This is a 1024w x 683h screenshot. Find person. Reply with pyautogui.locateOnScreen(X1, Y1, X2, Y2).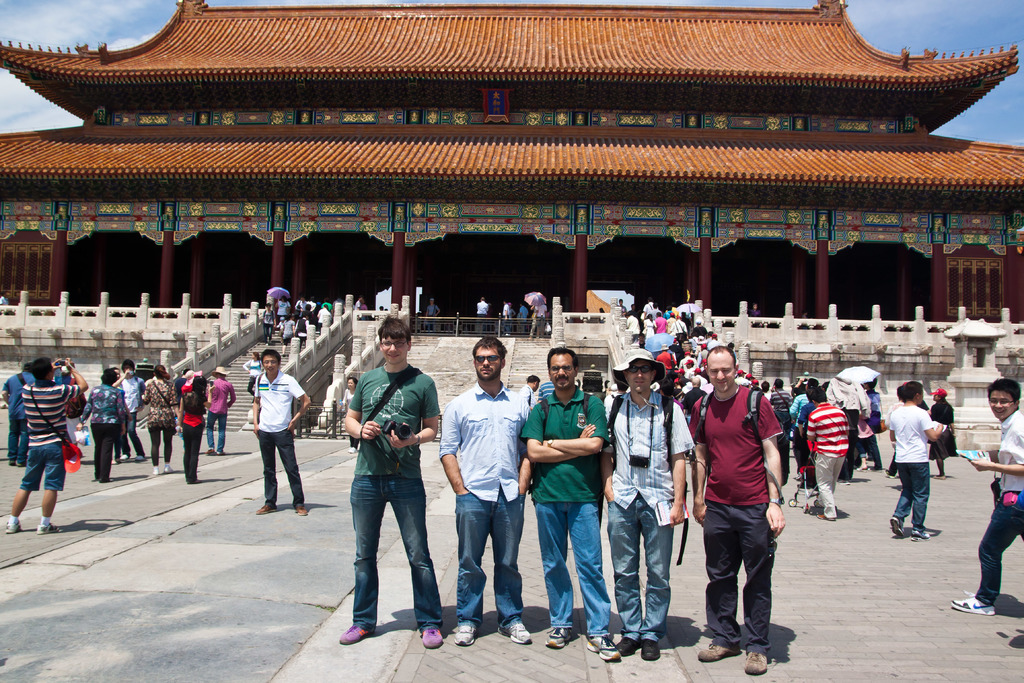
pyautogui.locateOnScreen(517, 343, 617, 670).
